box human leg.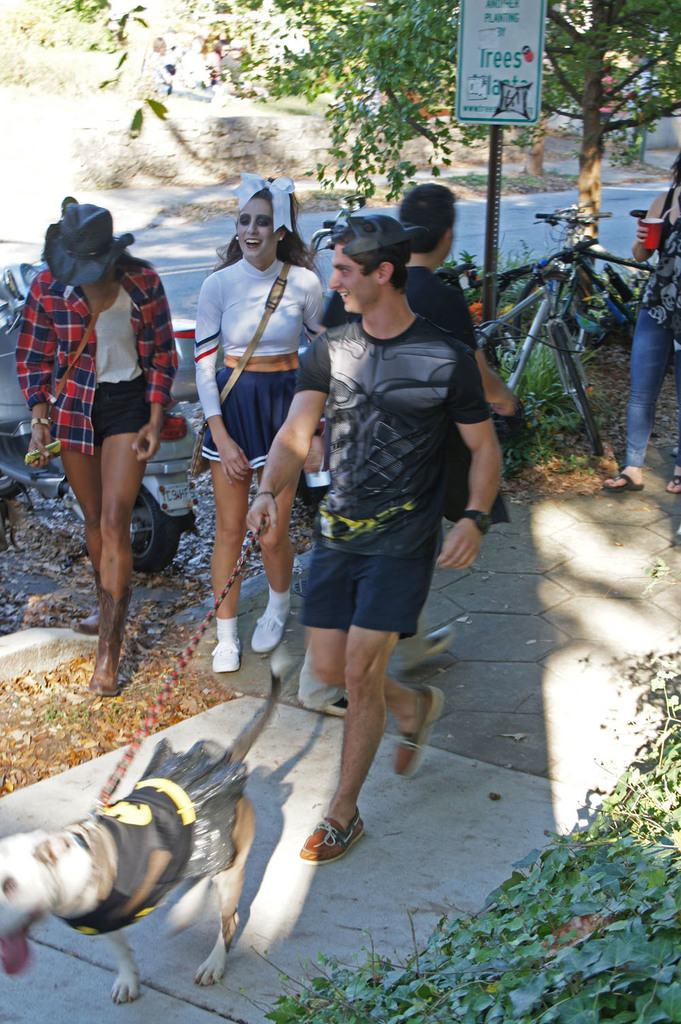
249 360 294 648.
